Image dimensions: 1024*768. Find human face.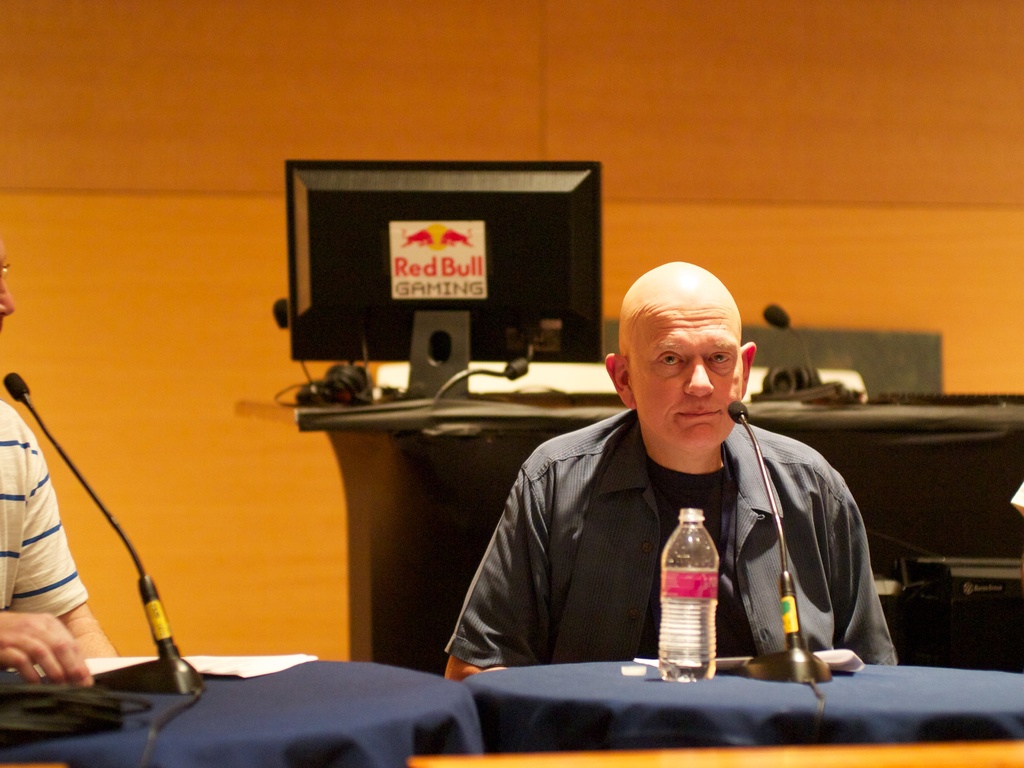
left=633, top=304, right=742, bottom=448.
